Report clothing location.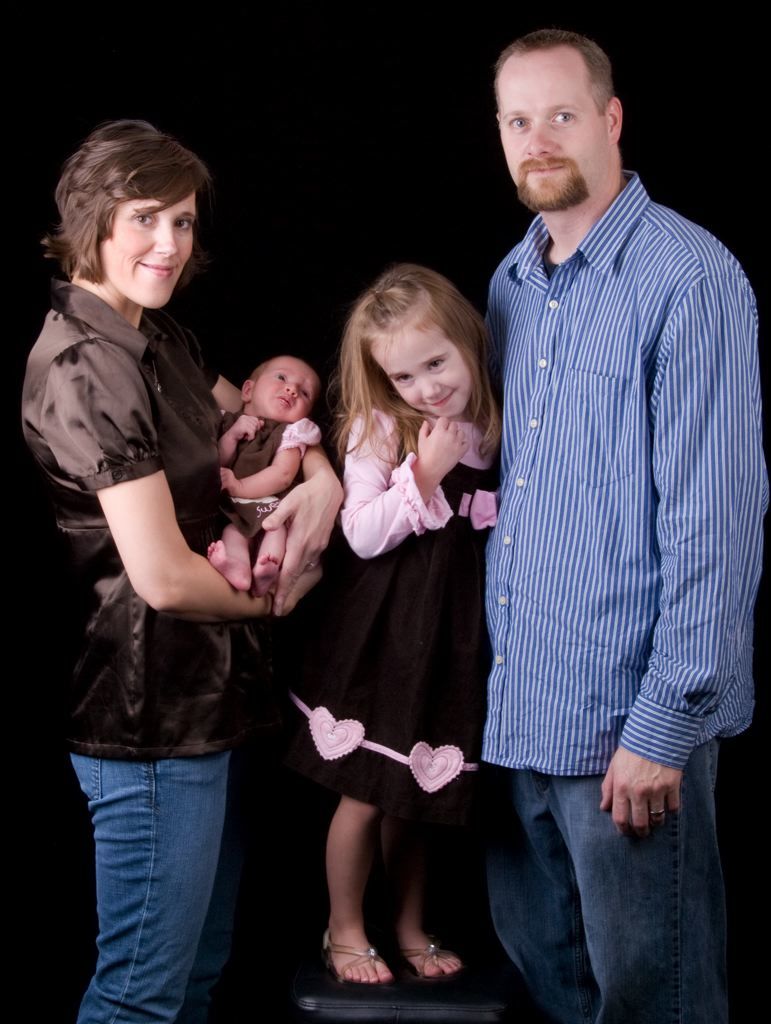
Report: left=44, top=175, right=284, bottom=957.
